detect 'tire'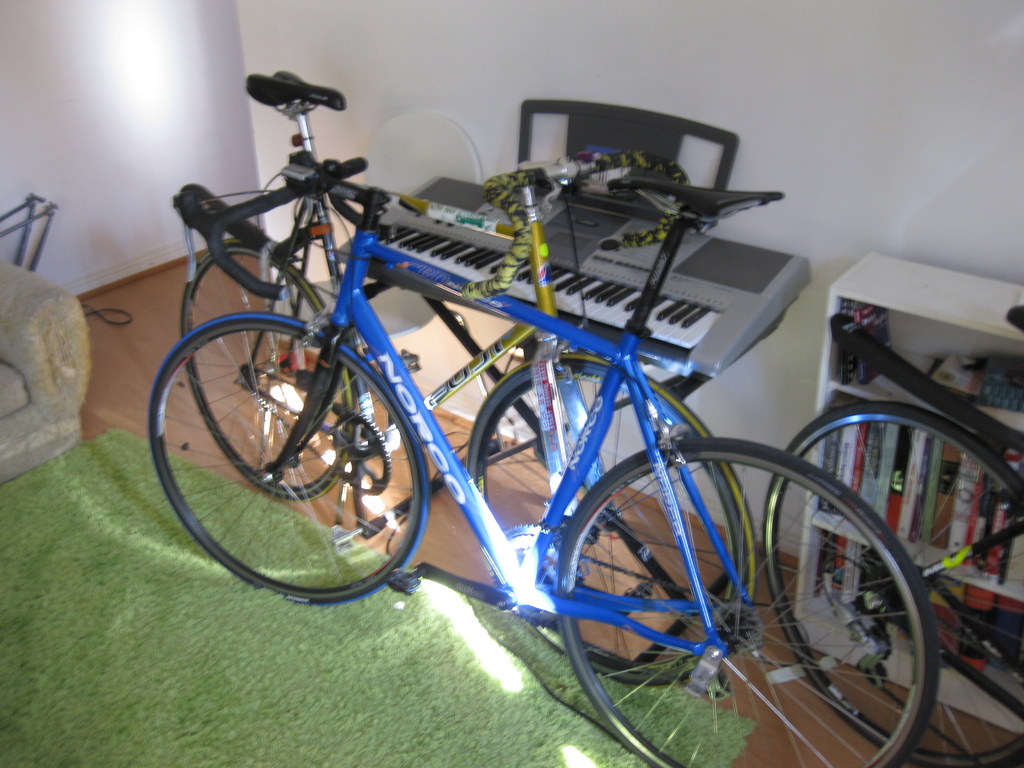
x1=172, y1=244, x2=353, y2=506
